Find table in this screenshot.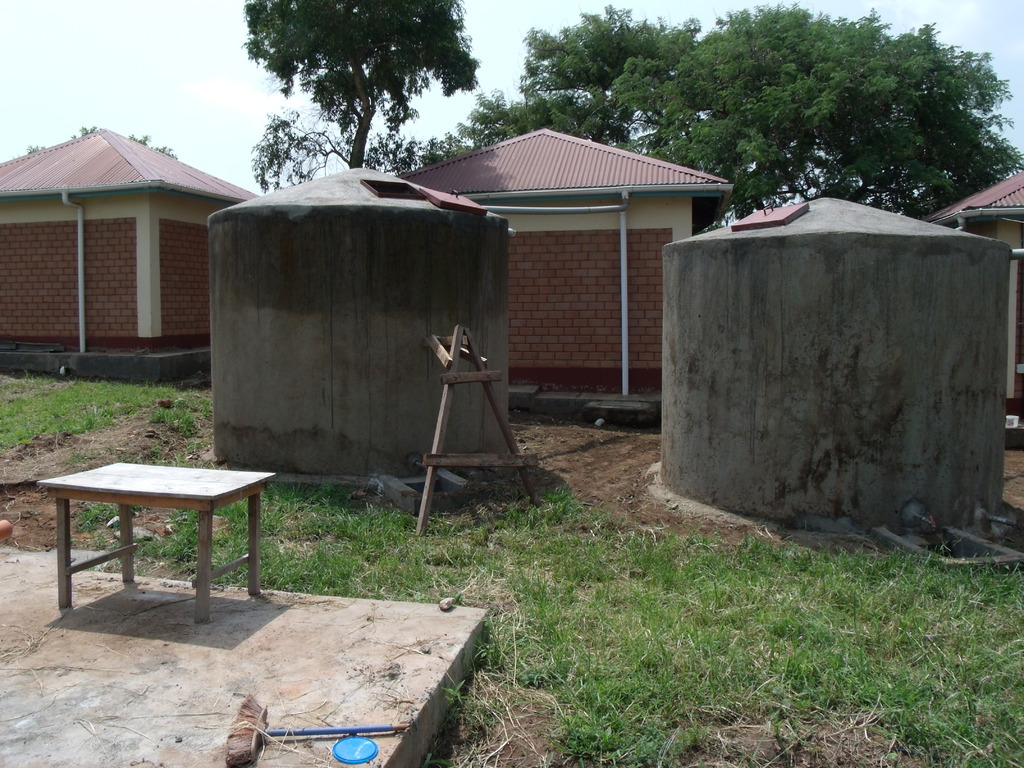
The bounding box for table is region(25, 456, 285, 626).
